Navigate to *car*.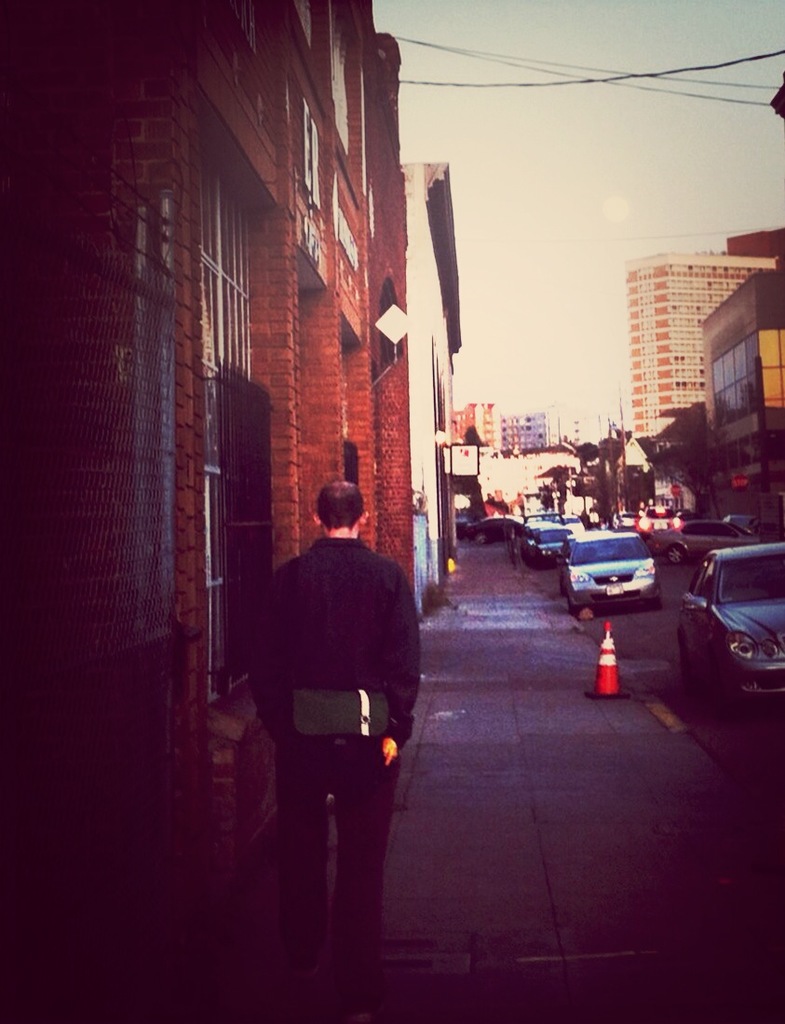
Navigation target: <bbox>653, 515, 779, 565</bbox>.
